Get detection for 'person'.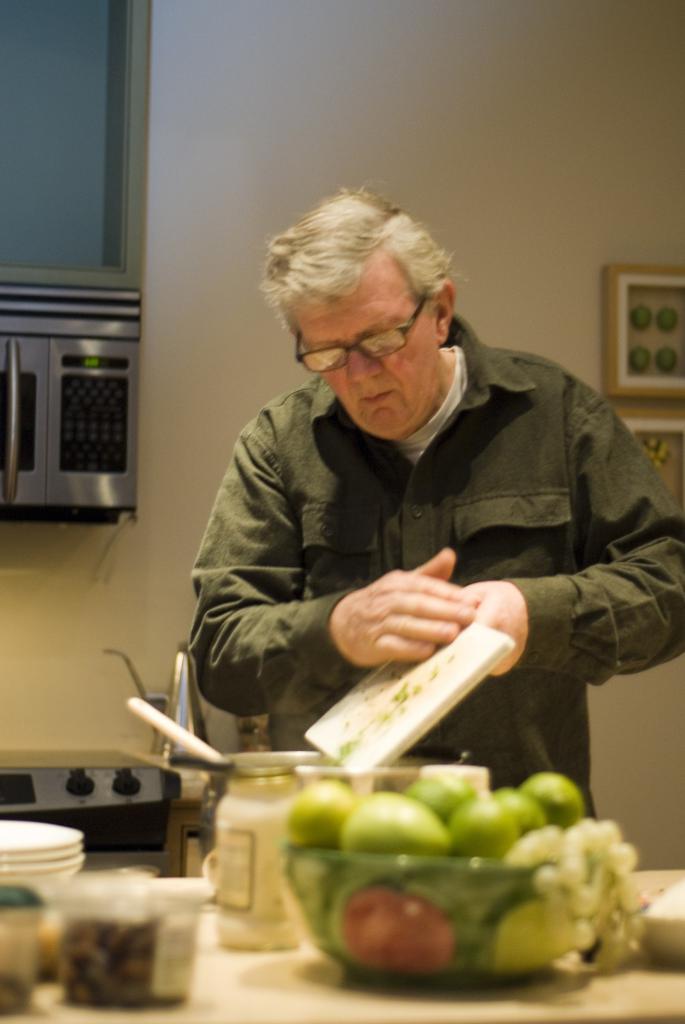
Detection: (186, 189, 684, 854).
